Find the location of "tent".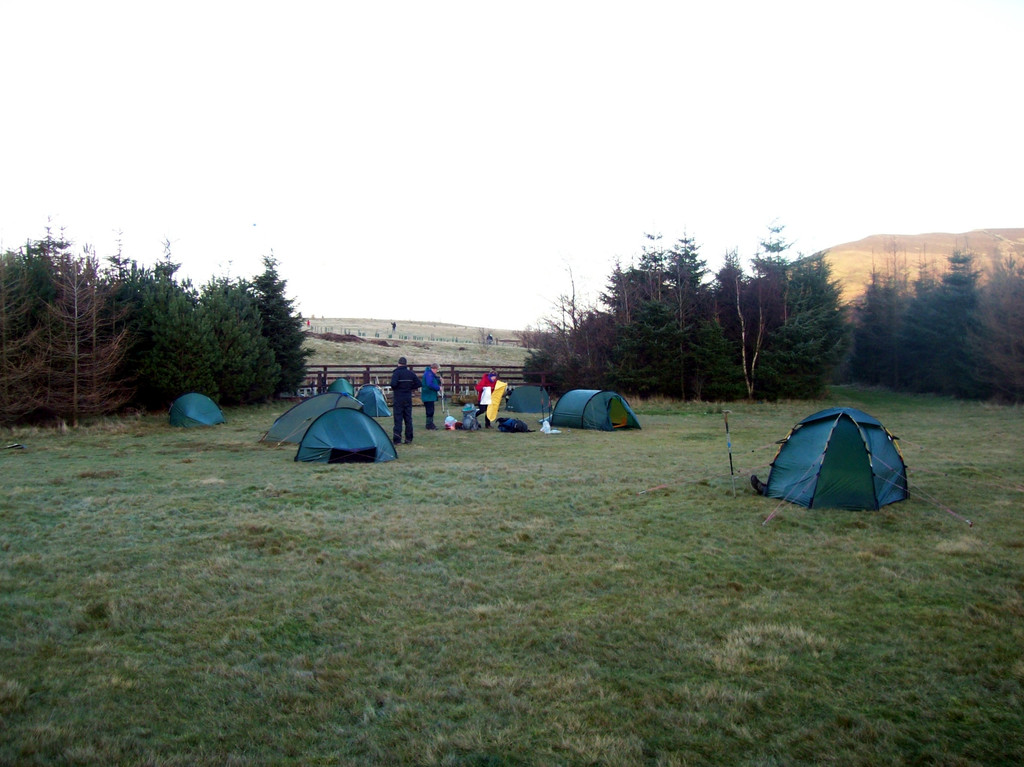
Location: l=547, t=374, r=634, b=428.
